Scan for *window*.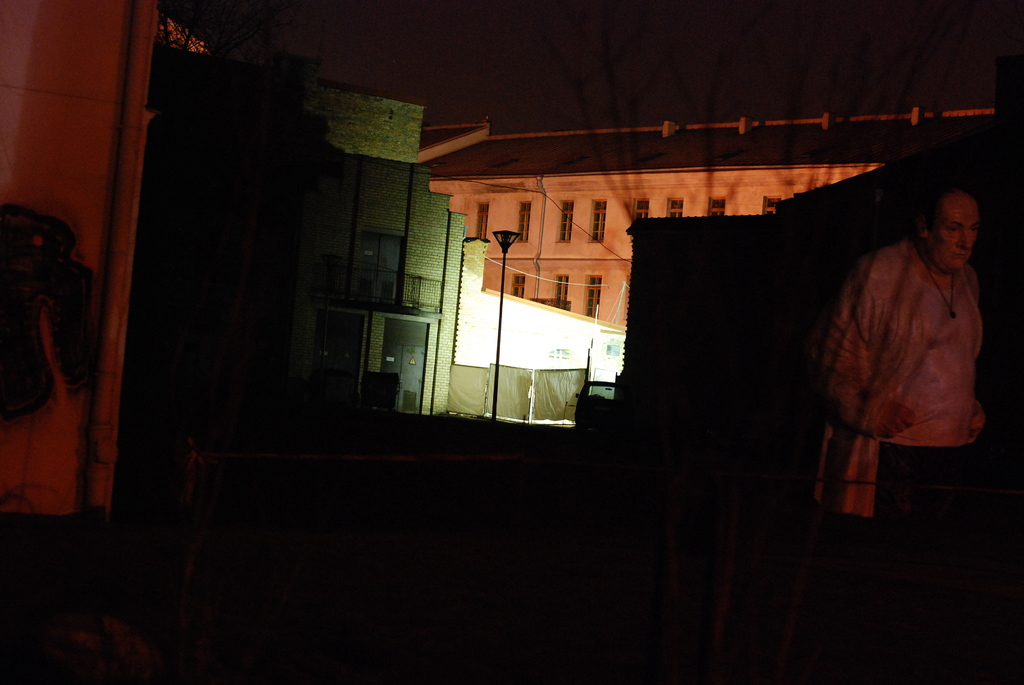
Scan result: 588, 275, 602, 317.
